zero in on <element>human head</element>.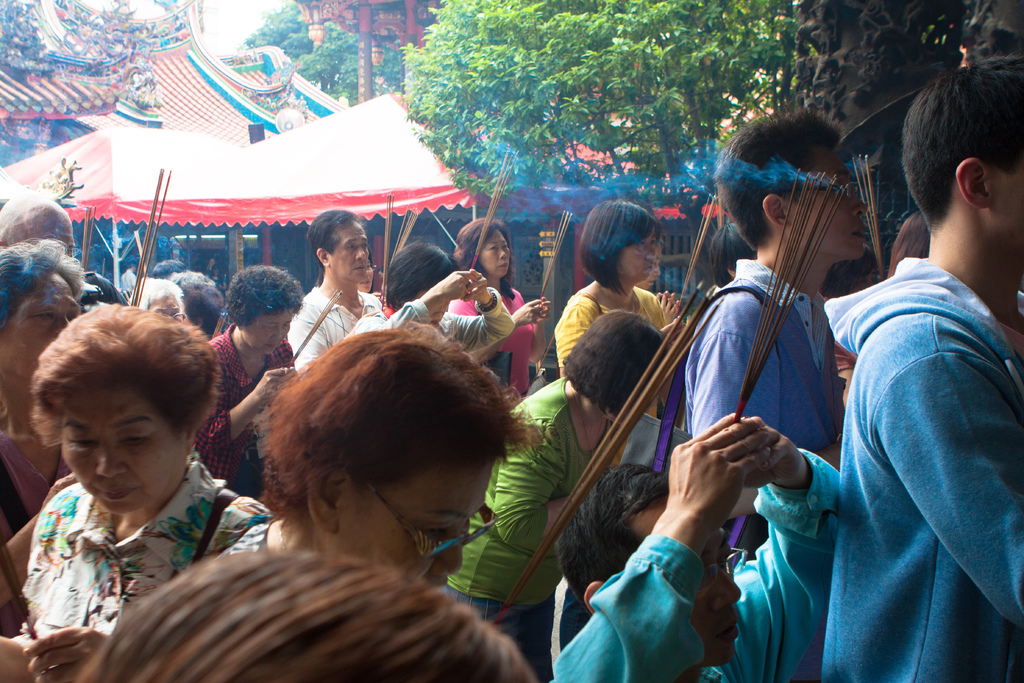
Zeroed in: {"left": 180, "top": 297, "right": 221, "bottom": 339}.
